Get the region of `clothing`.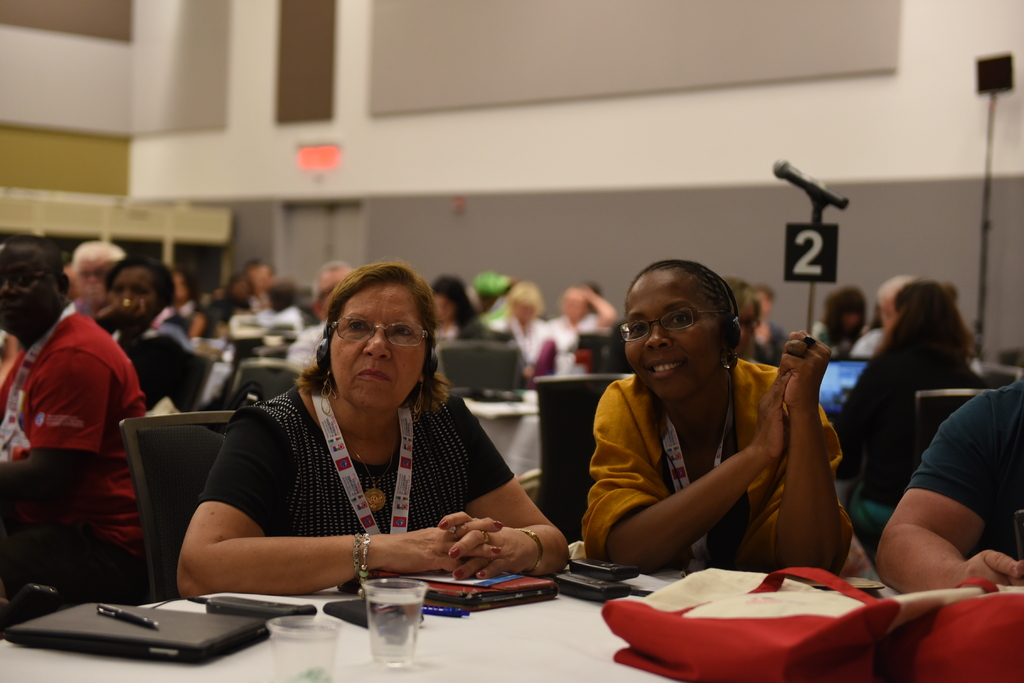
detection(488, 316, 554, 377).
